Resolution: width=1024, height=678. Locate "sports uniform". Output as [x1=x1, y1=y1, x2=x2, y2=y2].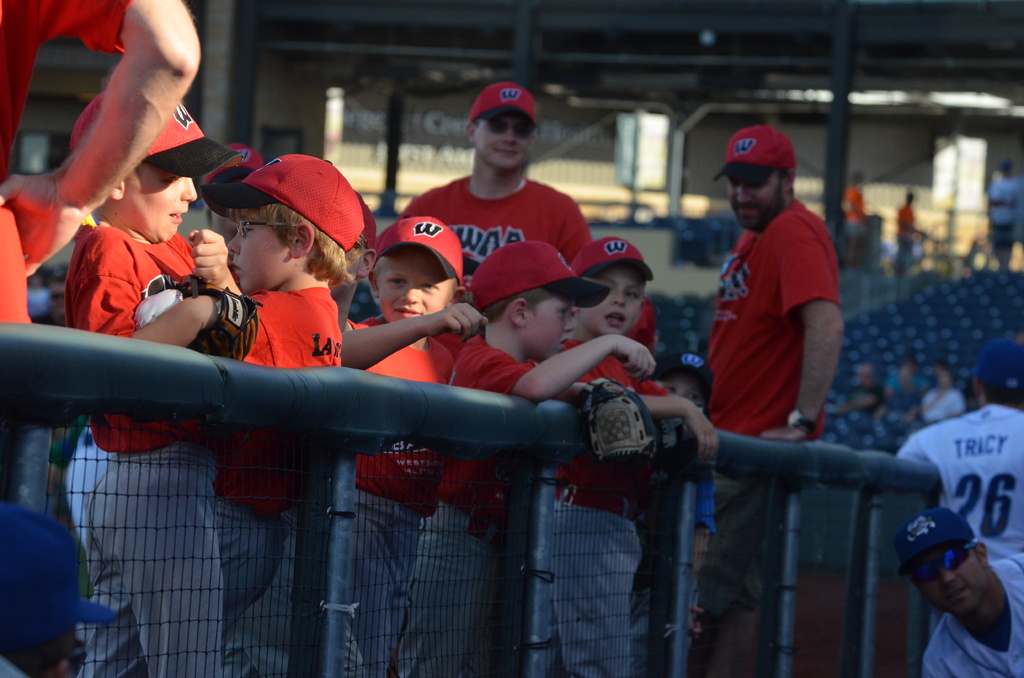
[x1=556, y1=219, x2=680, y2=677].
